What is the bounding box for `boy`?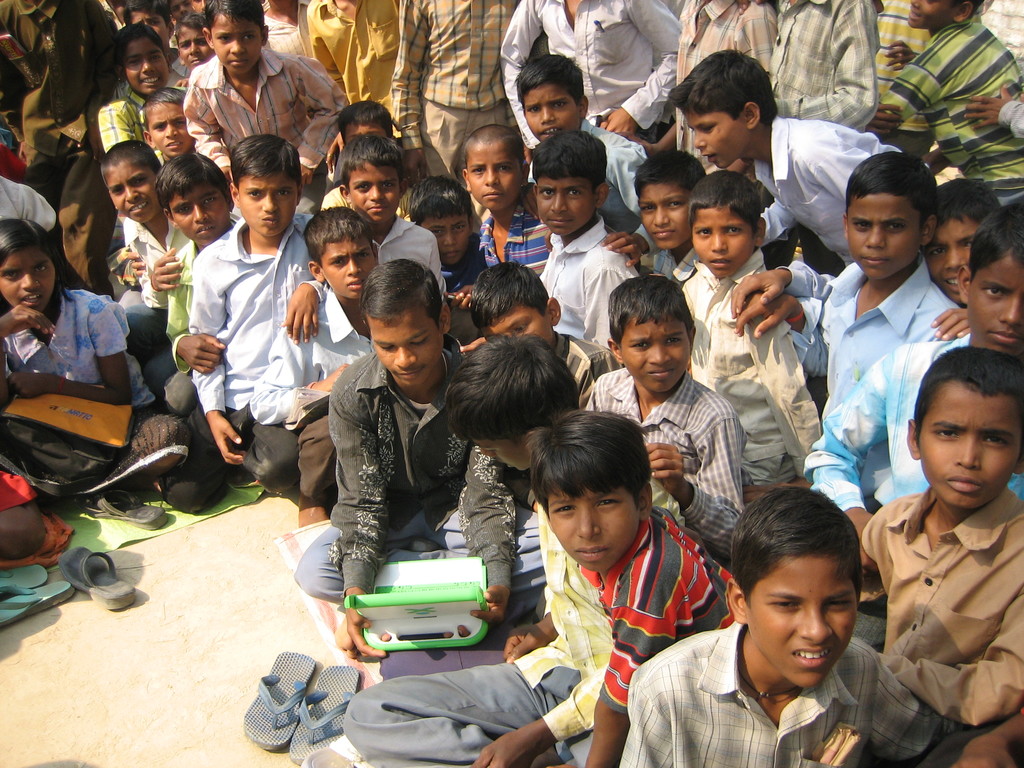
244, 202, 389, 540.
